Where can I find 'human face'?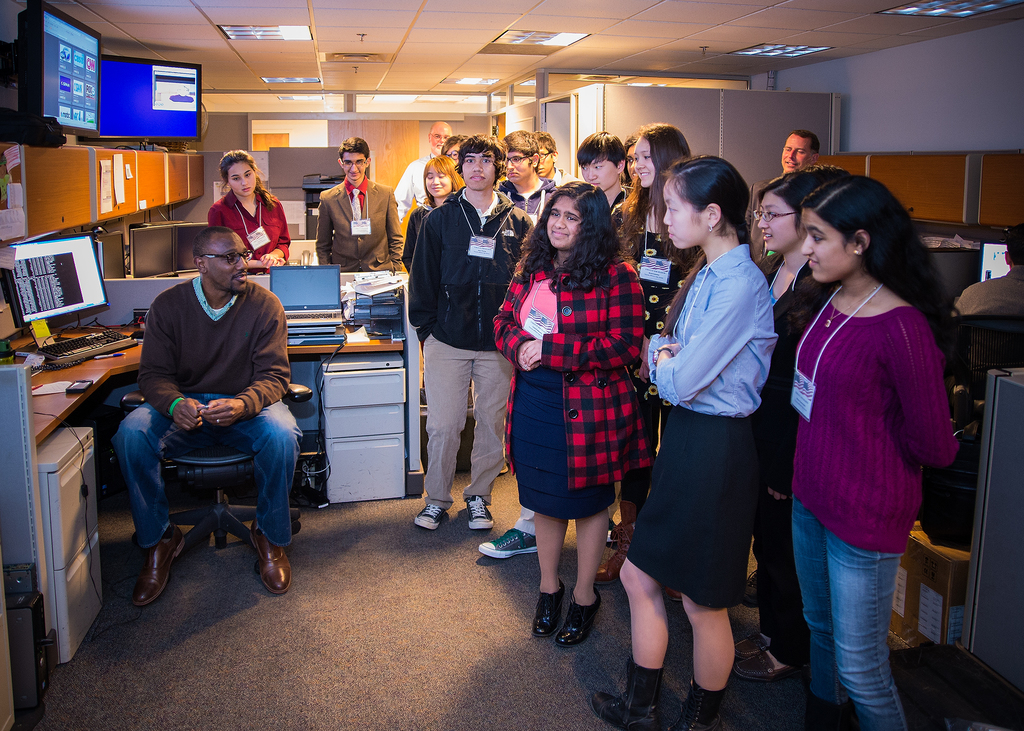
You can find it at bbox=[664, 184, 709, 250].
